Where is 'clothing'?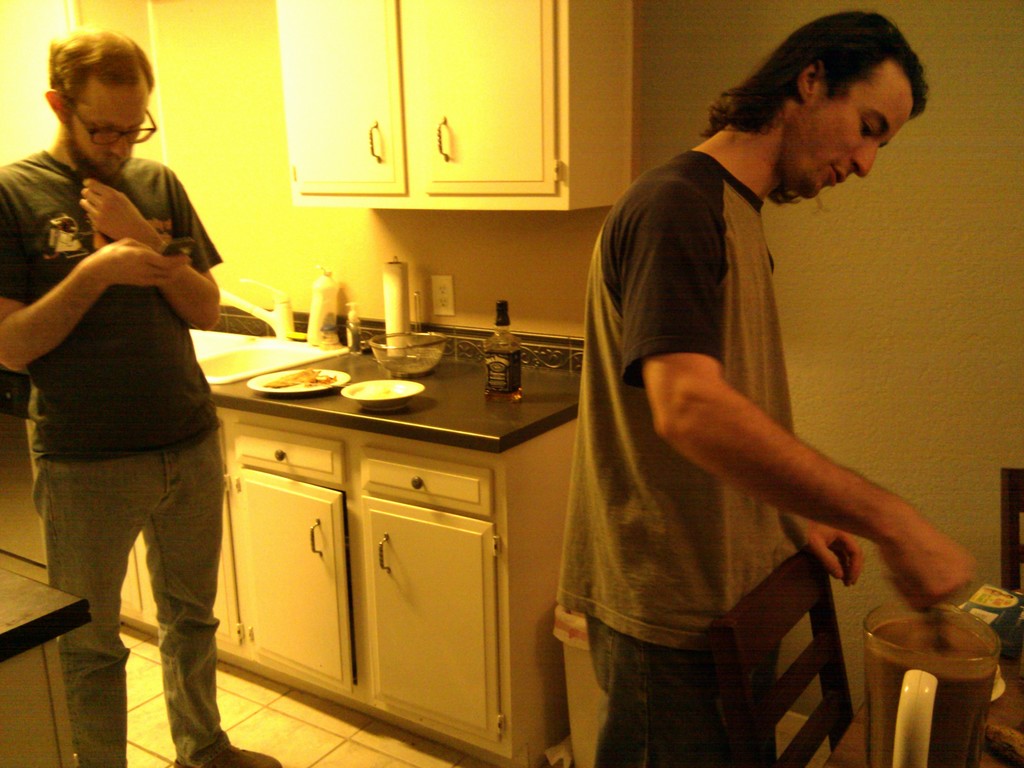
{"left": 556, "top": 147, "right": 797, "bottom": 767}.
